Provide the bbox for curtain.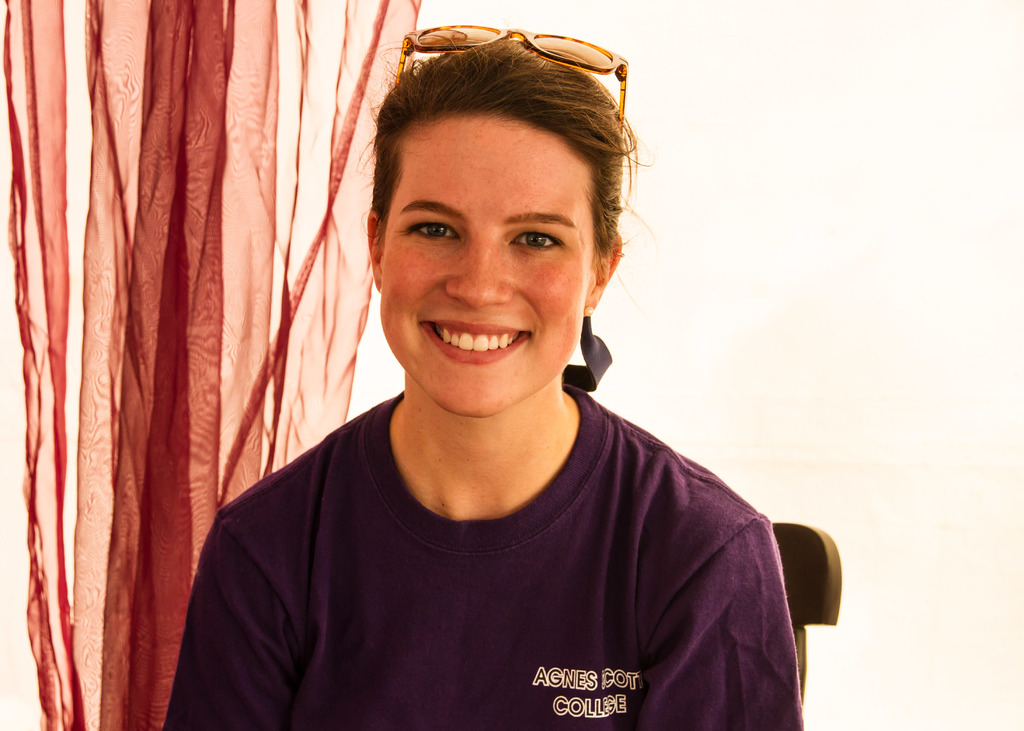
left=8, top=8, right=344, bottom=730.
